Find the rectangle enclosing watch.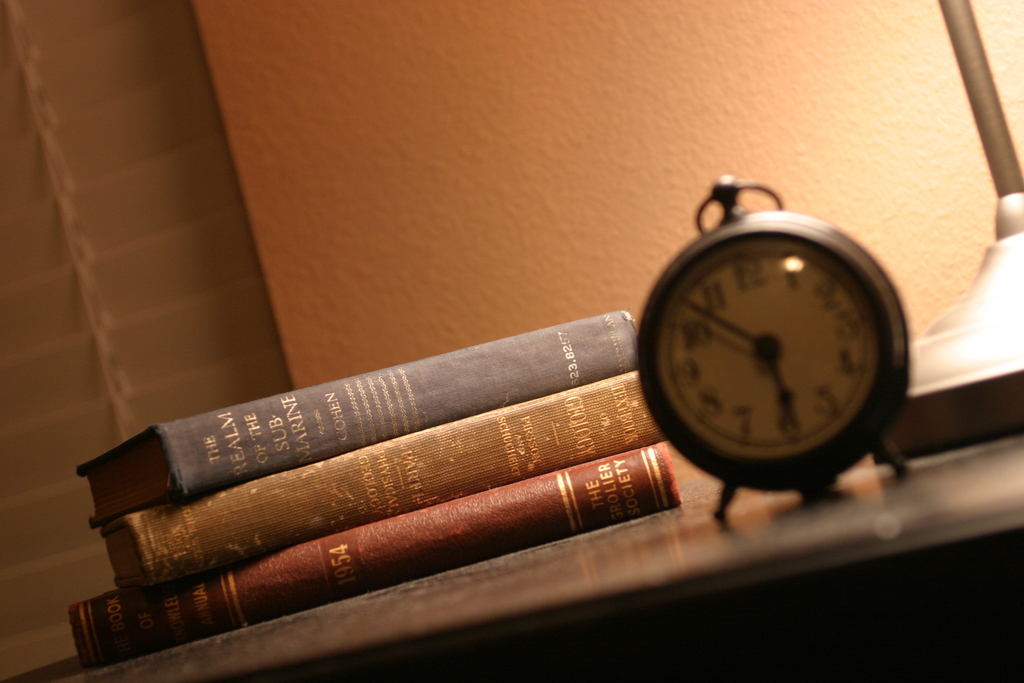
636:171:912:516.
